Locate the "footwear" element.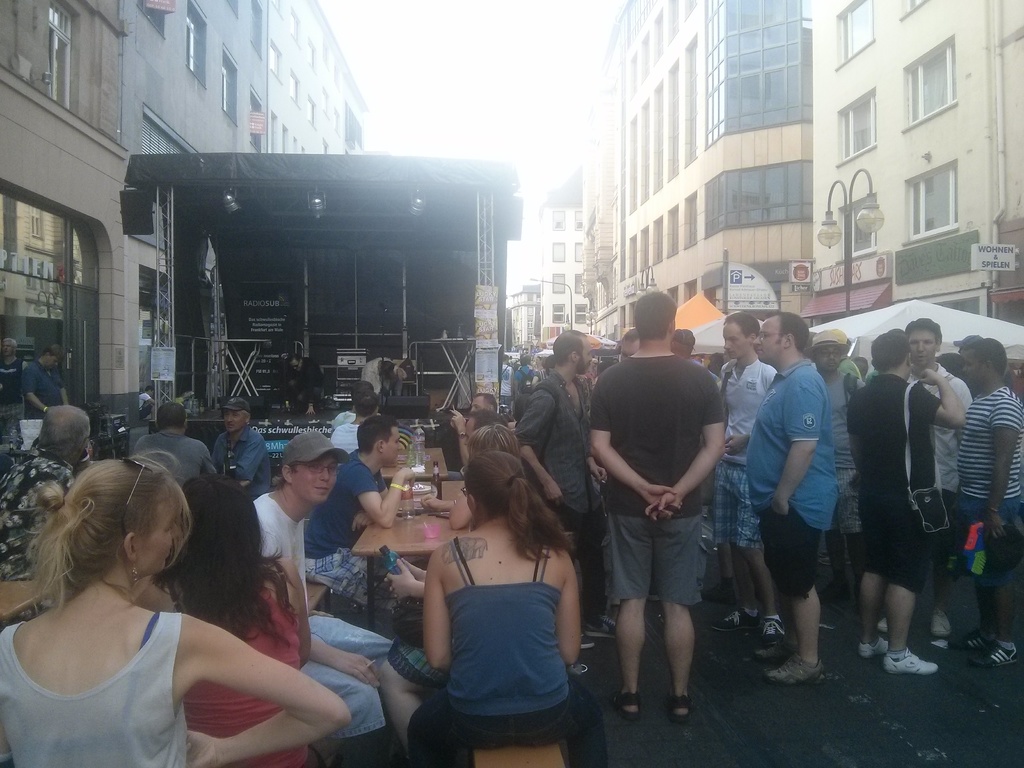
Element bbox: <region>942, 625, 996, 648</region>.
